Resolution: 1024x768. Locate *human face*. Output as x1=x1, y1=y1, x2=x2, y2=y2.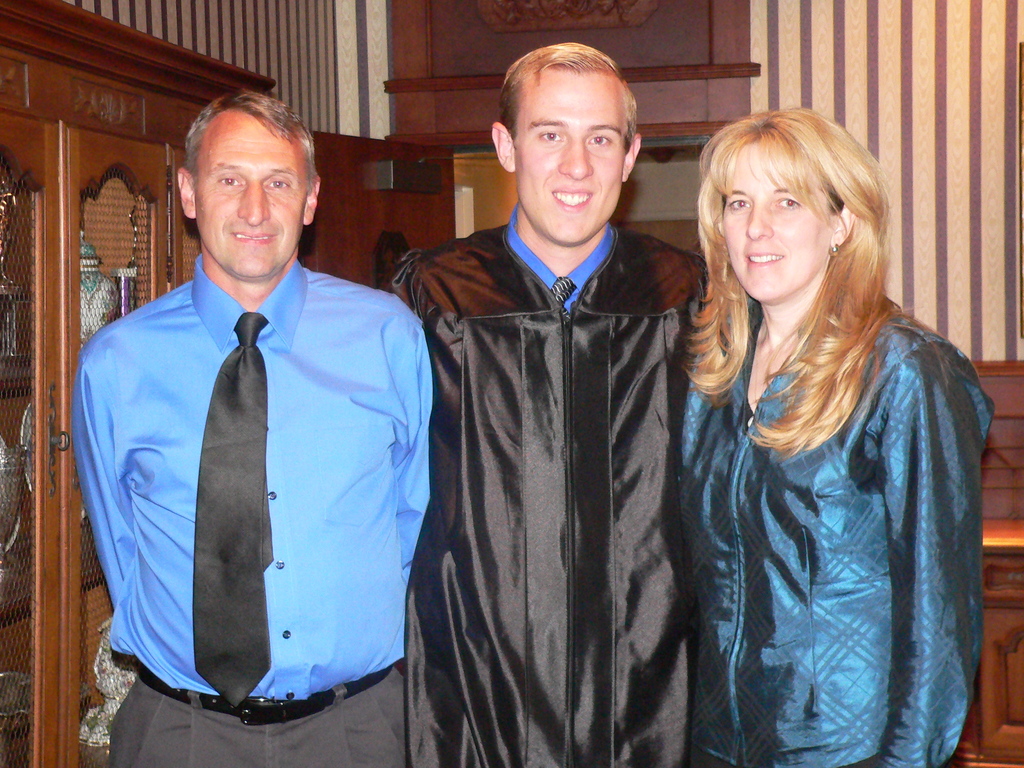
x1=723, y1=145, x2=829, y2=302.
